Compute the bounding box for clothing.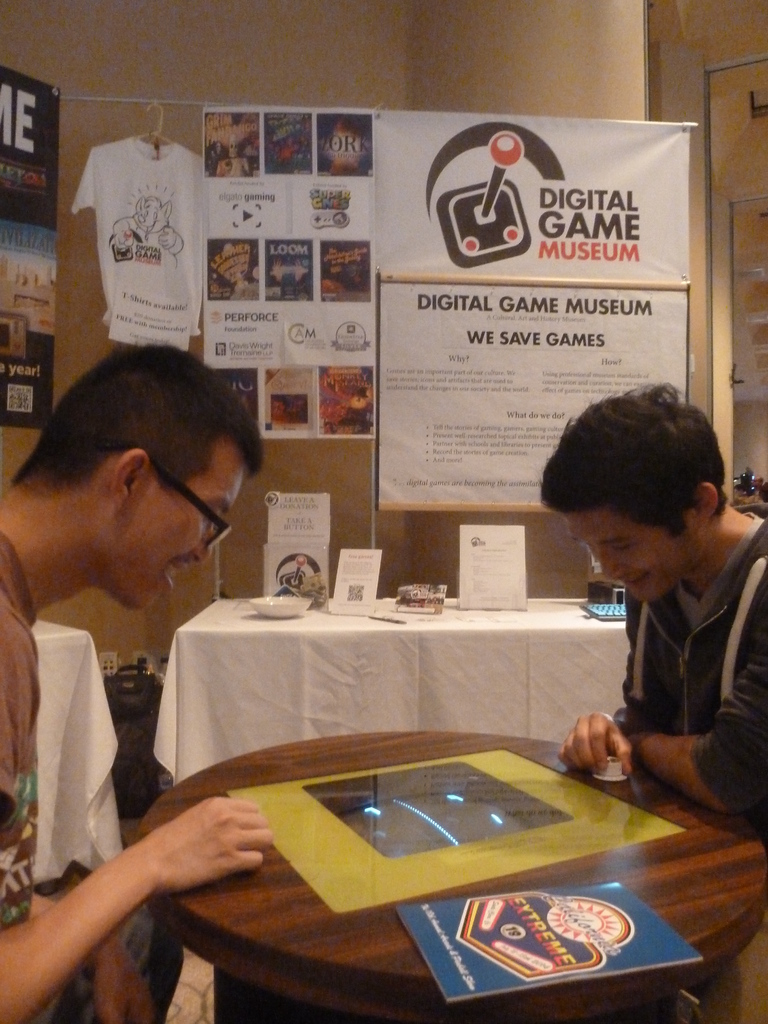
select_region(57, 890, 172, 1023).
